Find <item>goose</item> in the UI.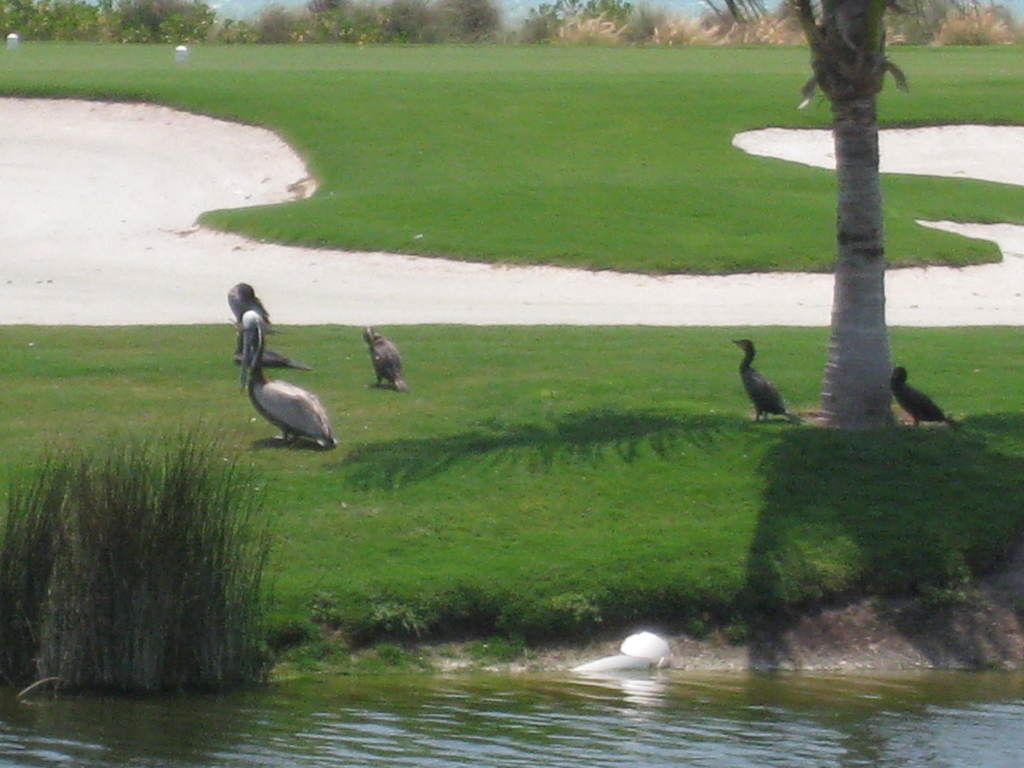
UI element at bbox(888, 362, 950, 427).
